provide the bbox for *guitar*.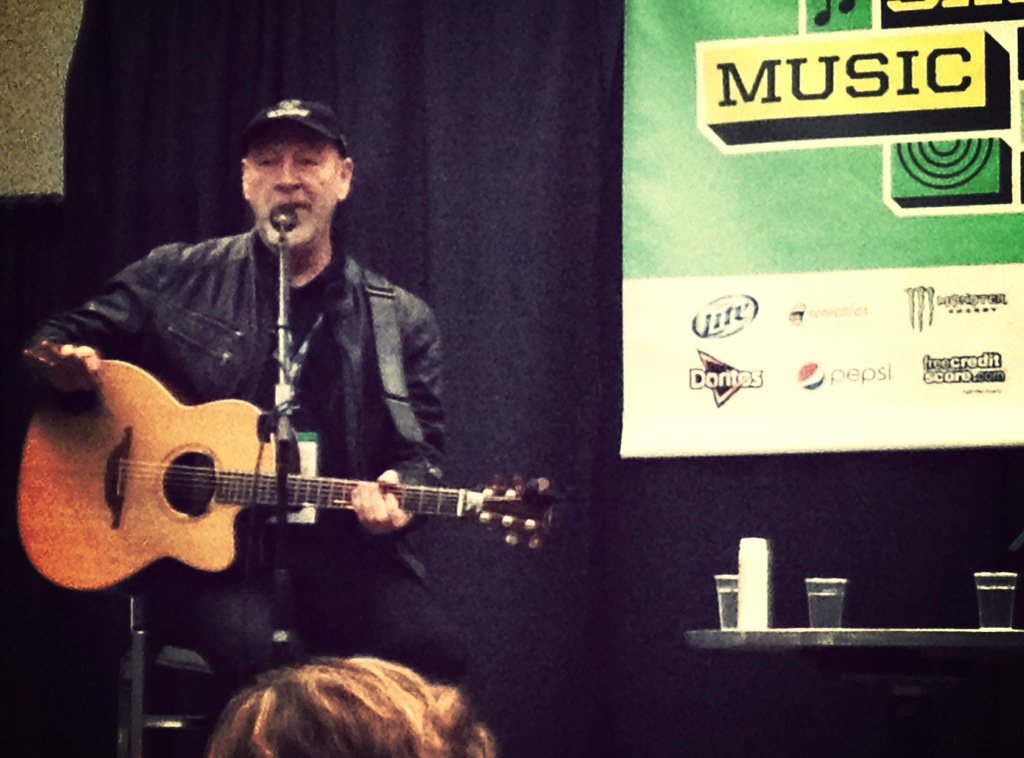
[left=13, top=355, right=557, bottom=595].
